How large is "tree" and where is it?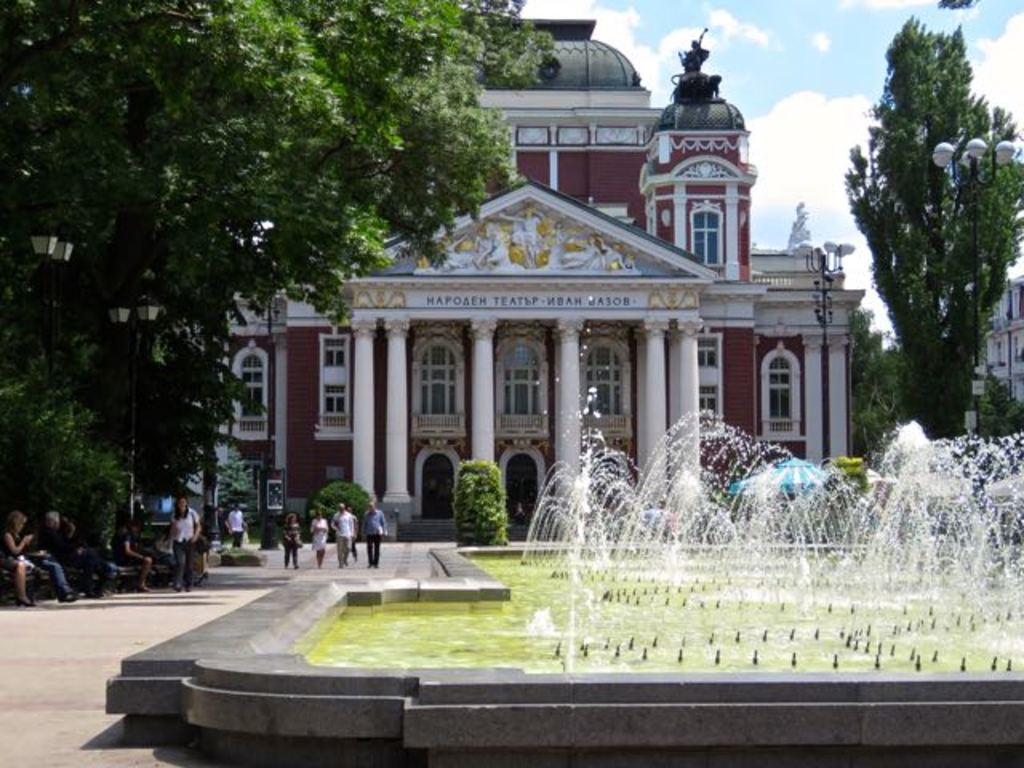
Bounding box: 0,0,552,562.
